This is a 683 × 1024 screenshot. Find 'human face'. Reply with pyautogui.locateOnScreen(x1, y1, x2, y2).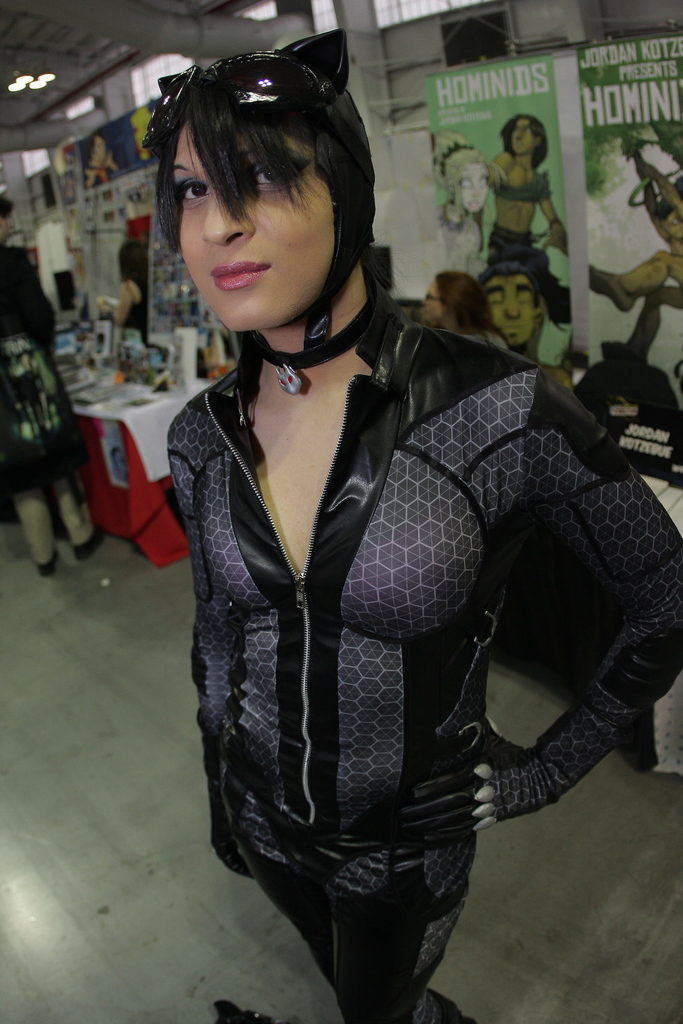
pyautogui.locateOnScreen(508, 116, 538, 157).
